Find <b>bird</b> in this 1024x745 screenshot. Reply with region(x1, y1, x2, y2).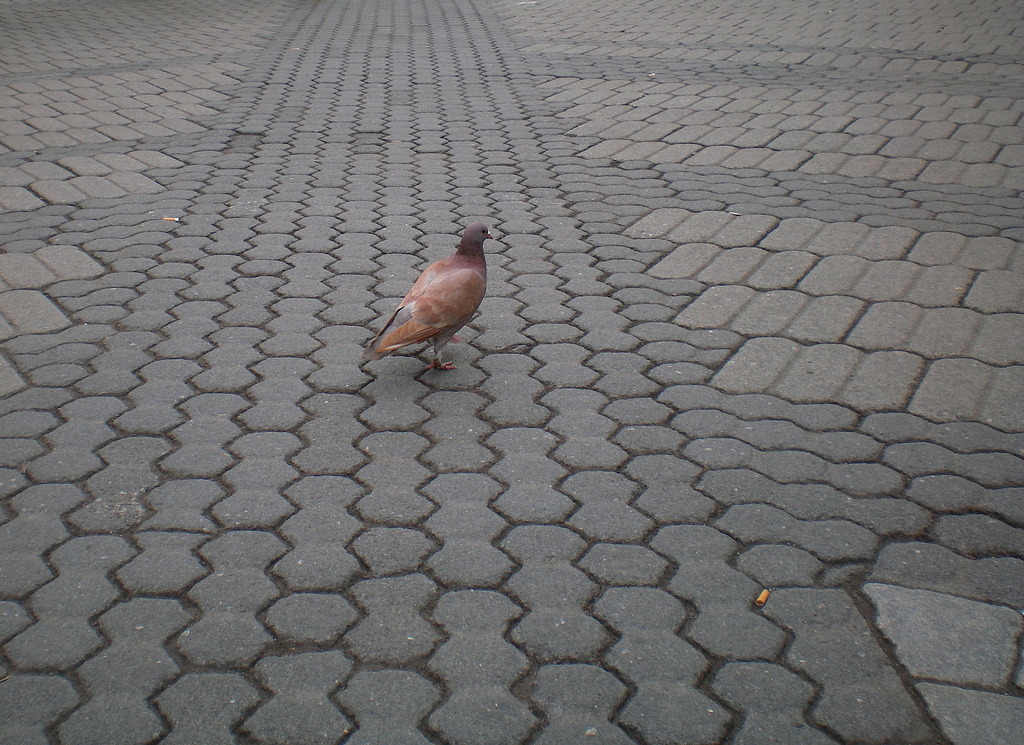
region(373, 223, 500, 382).
